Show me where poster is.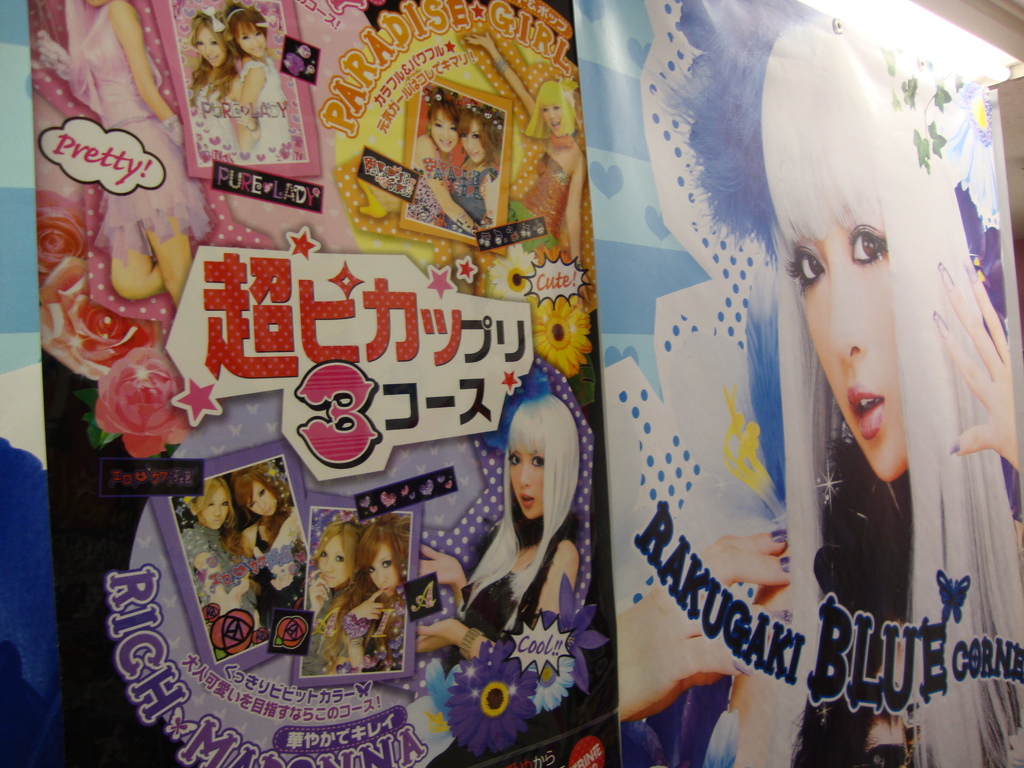
poster is at pyautogui.locateOnScreen(26, 0, 1023, 767).
